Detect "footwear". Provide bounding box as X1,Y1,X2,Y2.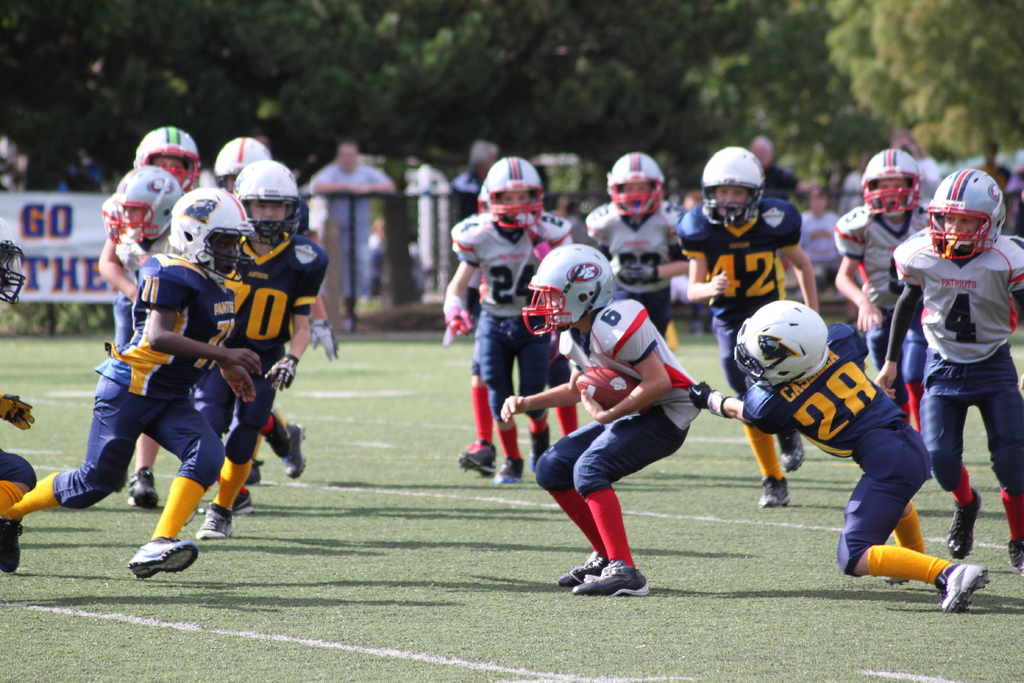
934,563,988,610.
